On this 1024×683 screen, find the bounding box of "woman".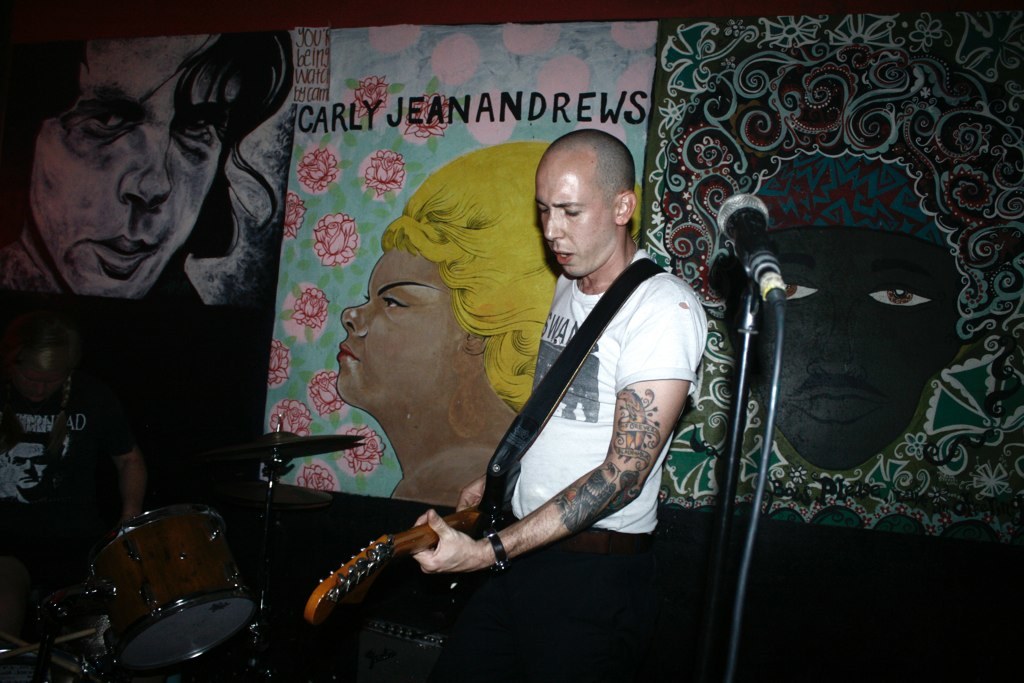
Bounding box: left=335, top=141, right=646, bottom=511.
